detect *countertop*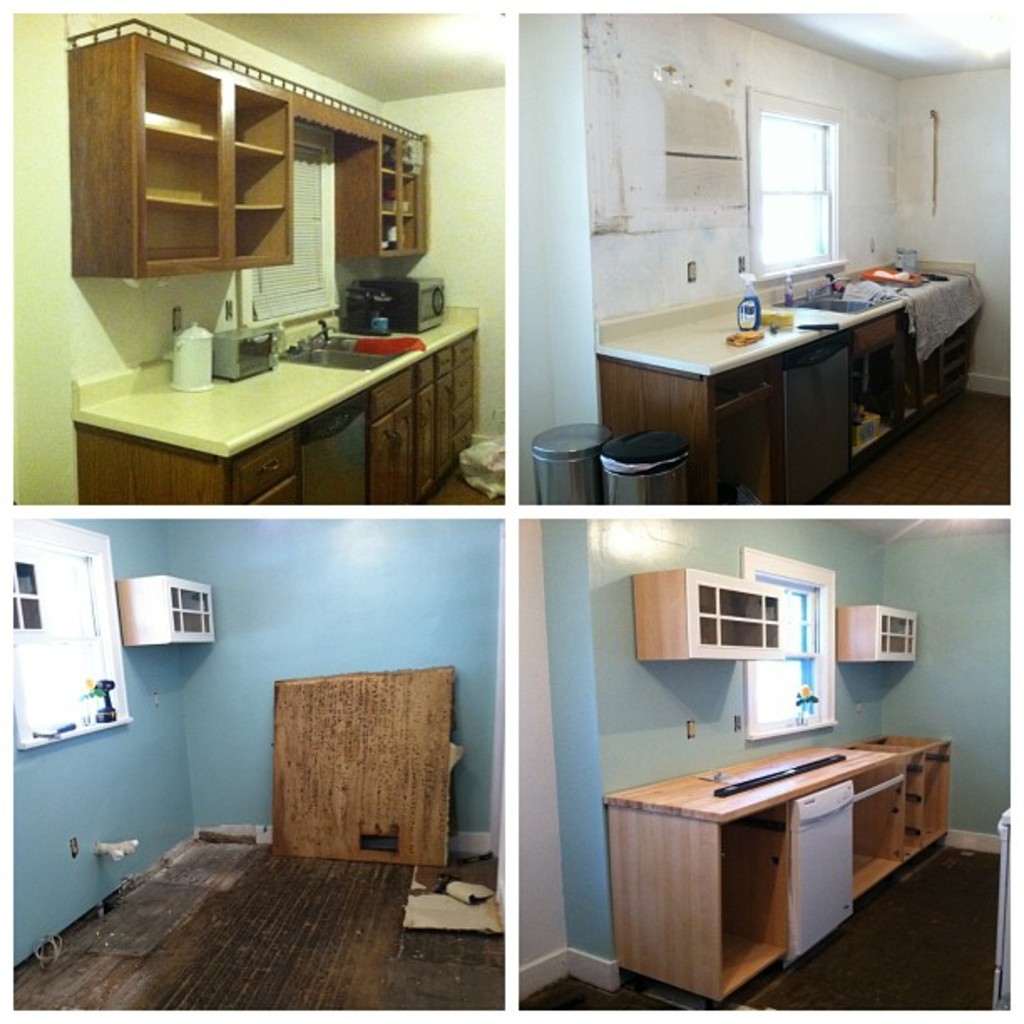
region(599, 719, 959, 1006)
